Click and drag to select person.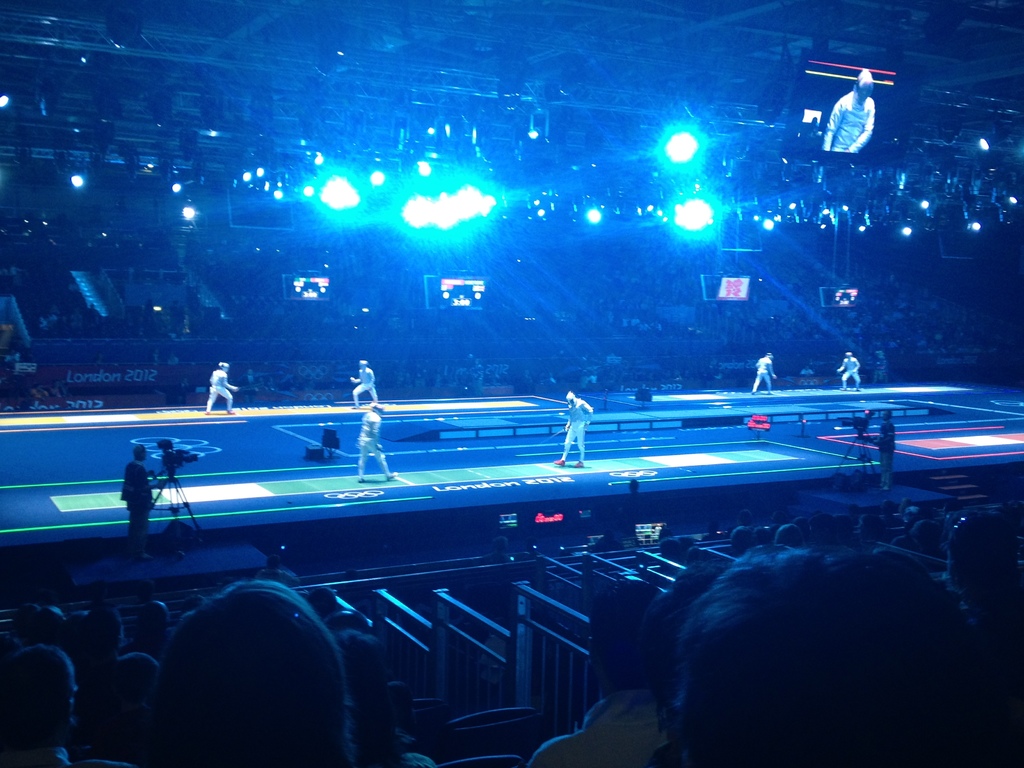
Selection: crop(200, 356, 237, 417).
